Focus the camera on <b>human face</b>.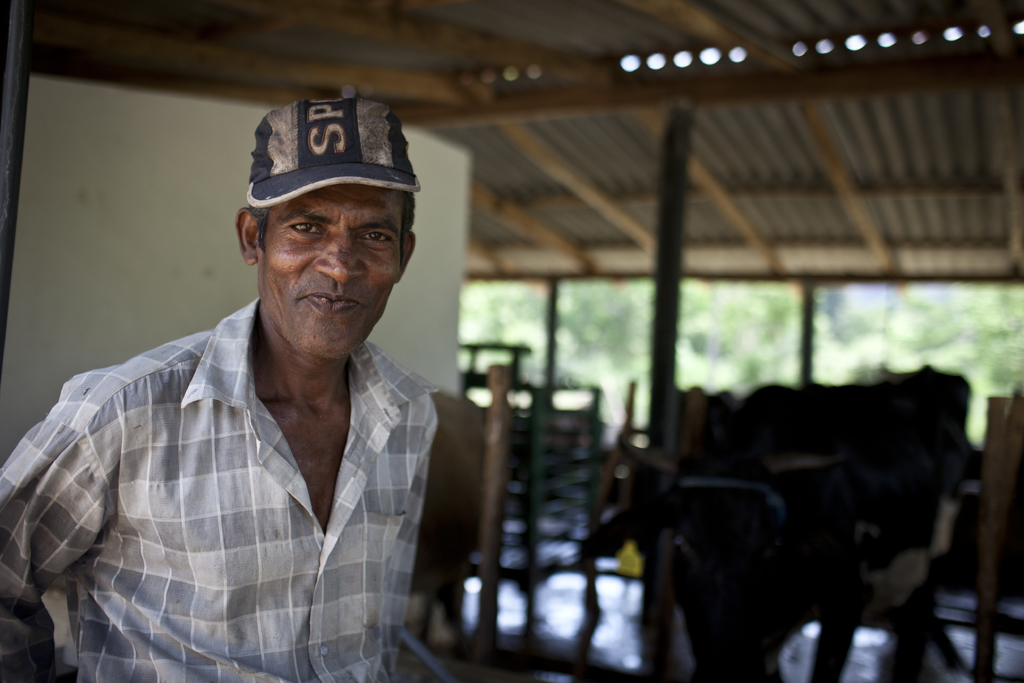
Focus region: crop(259, 181, 405, 354).
